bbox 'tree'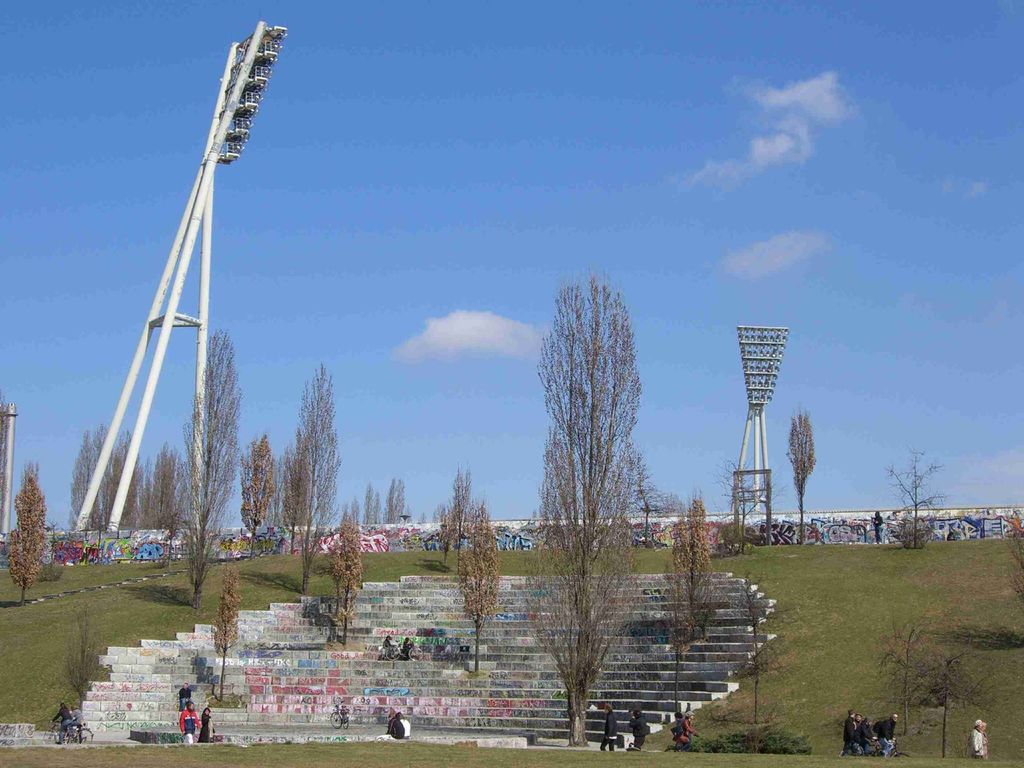
327/502/365/648
